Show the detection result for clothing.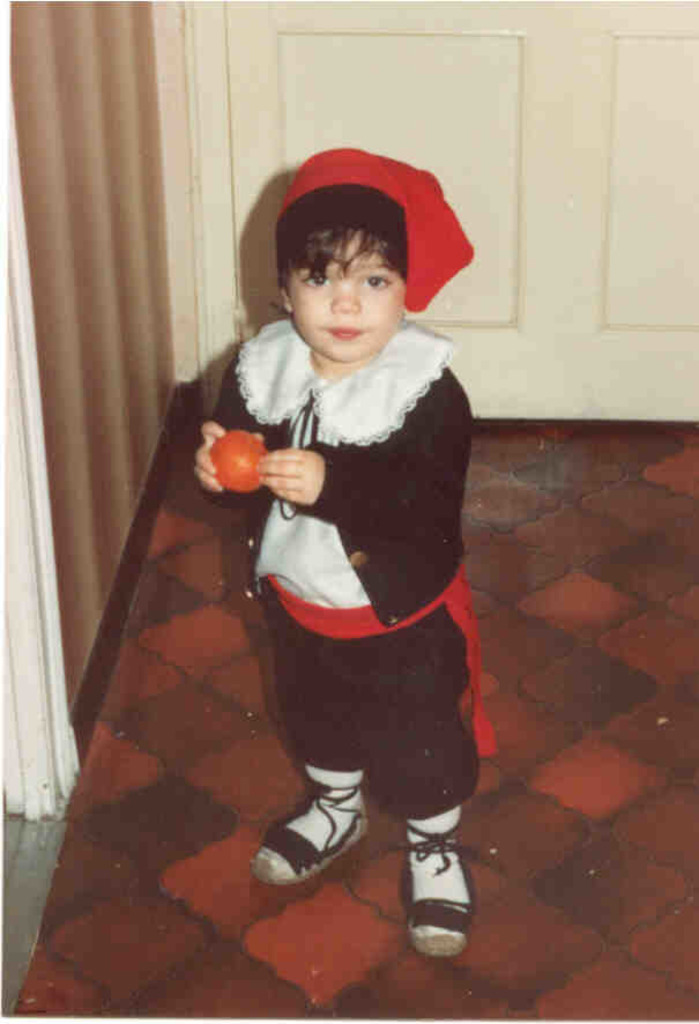
rect(195, 276, 488, 829).
